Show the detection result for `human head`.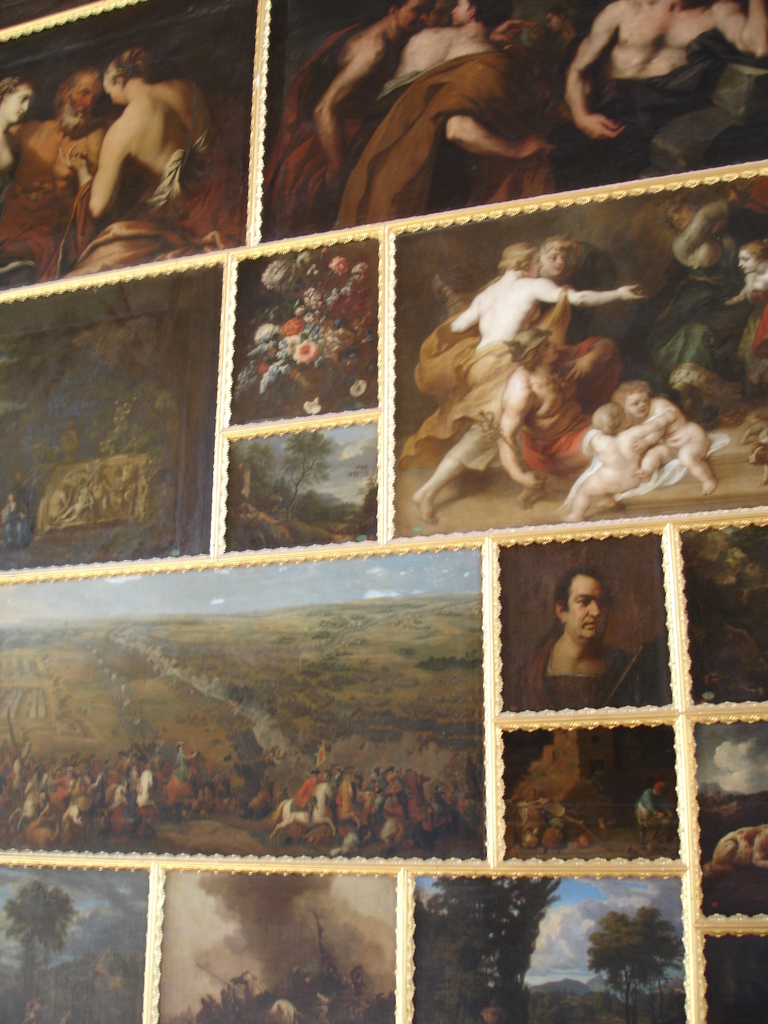
crop(327, 253, 350, 279).
